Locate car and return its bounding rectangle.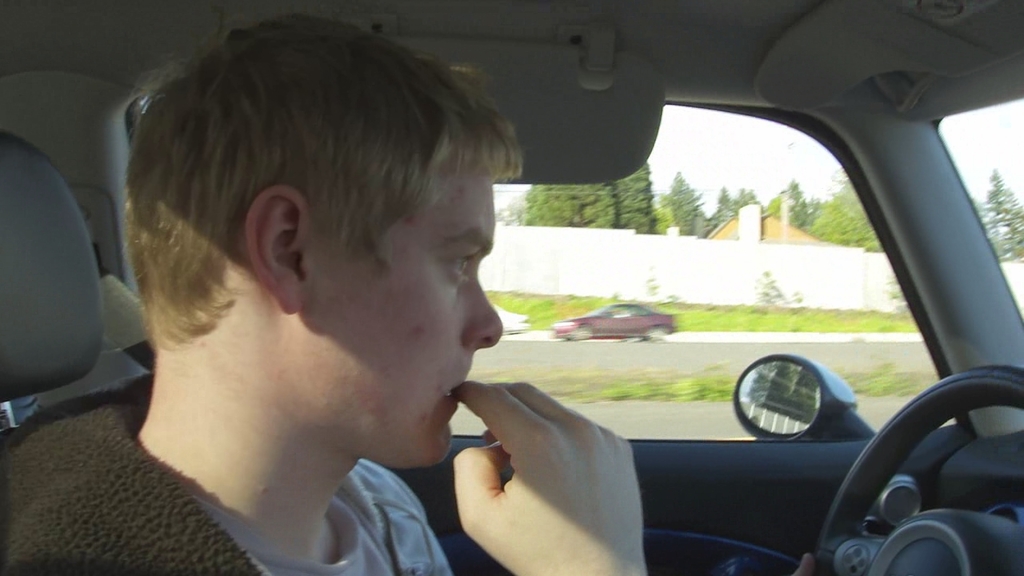
l=546, t=301, r=674, b=343.
